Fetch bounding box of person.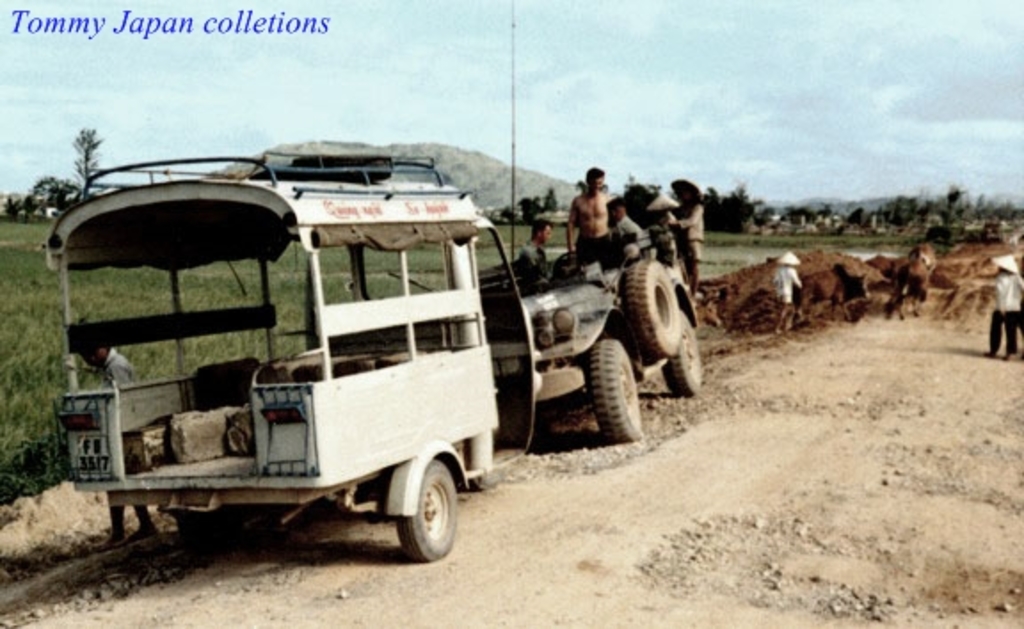
Bbox: box=[523, 220, 556, 265].
